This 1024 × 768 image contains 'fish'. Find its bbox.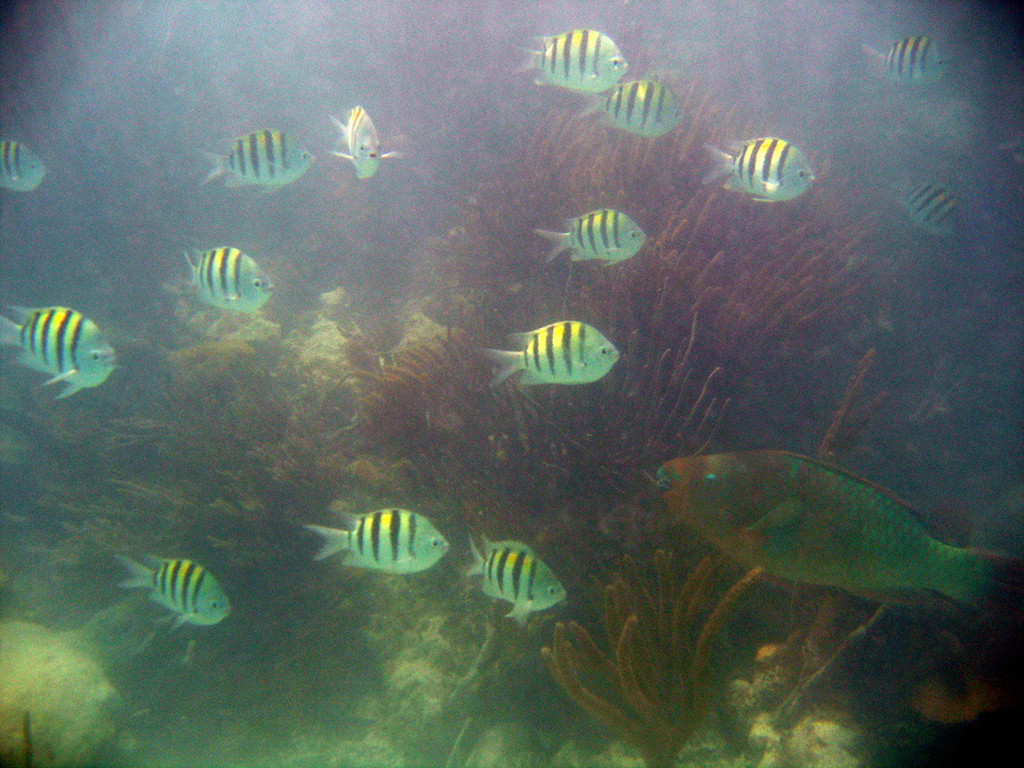
select_region(654, 446, 1023, 618).
